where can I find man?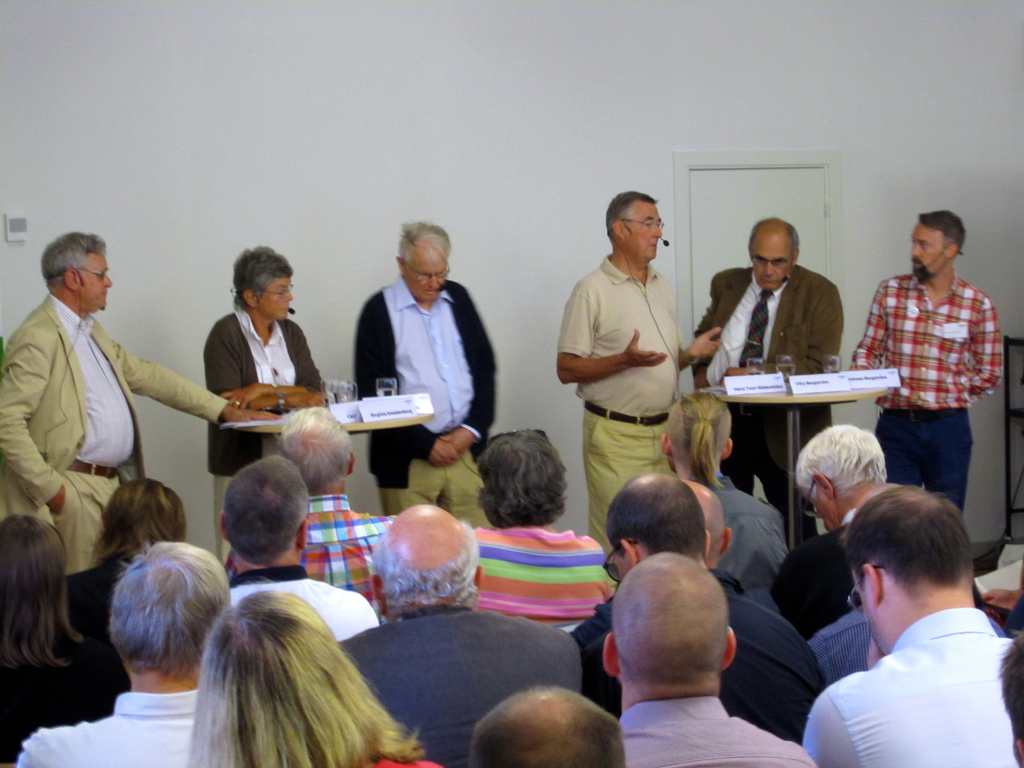
You can find it at <box>205,444,387,641</box>.
